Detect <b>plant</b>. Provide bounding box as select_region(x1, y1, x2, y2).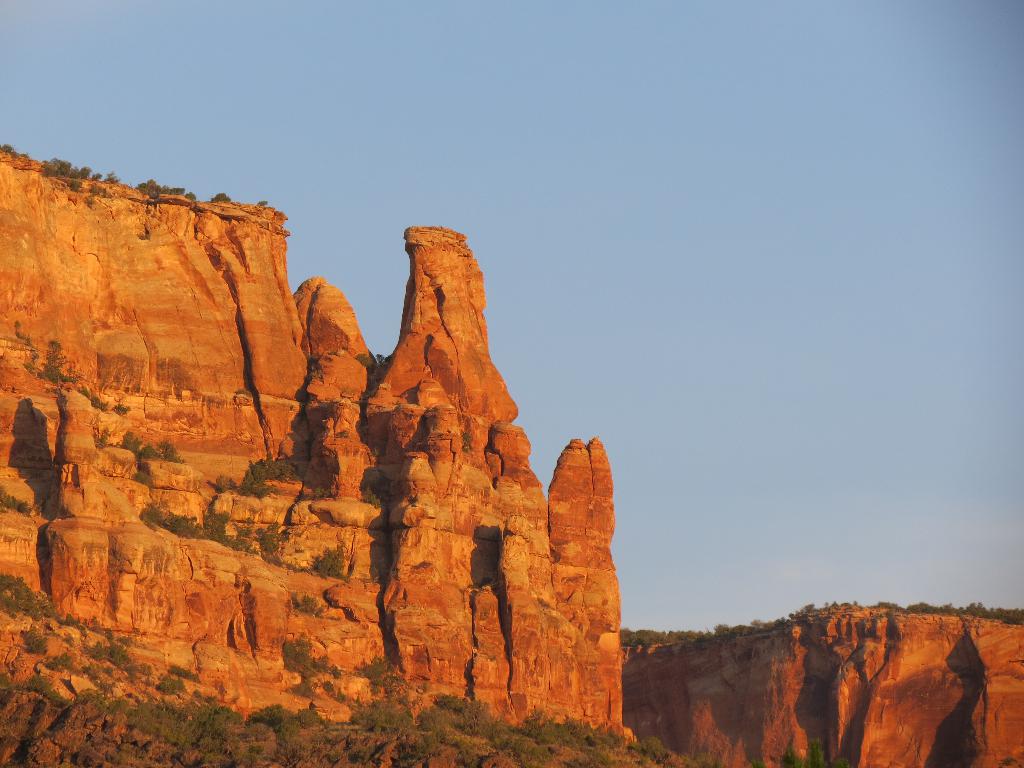
select_region(19, 625, 54, 657).
